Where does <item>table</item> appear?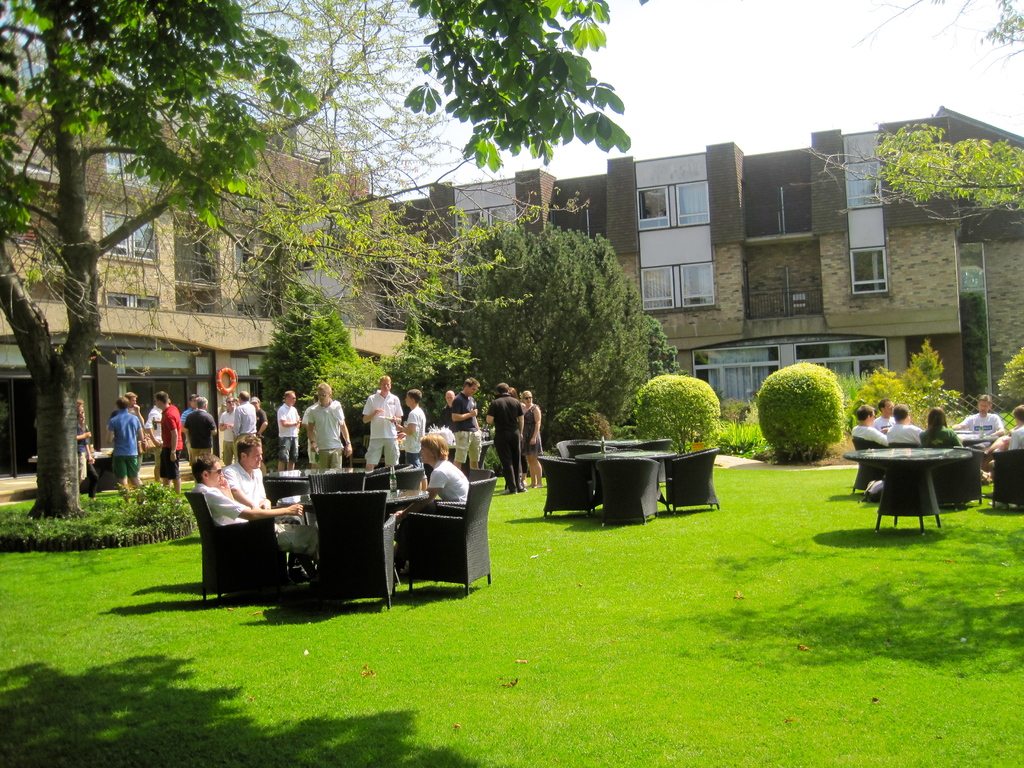
Appears at [851, 426, 990, 528].
